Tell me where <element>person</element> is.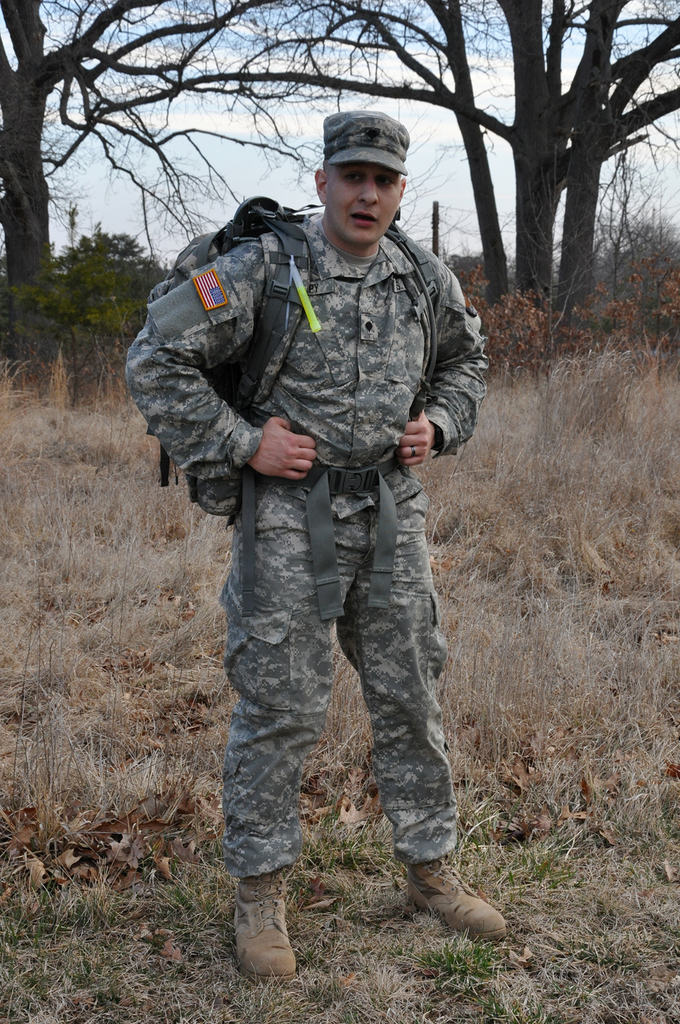
<element>person</element> is at bbox=(154, 115, 488, 974).
